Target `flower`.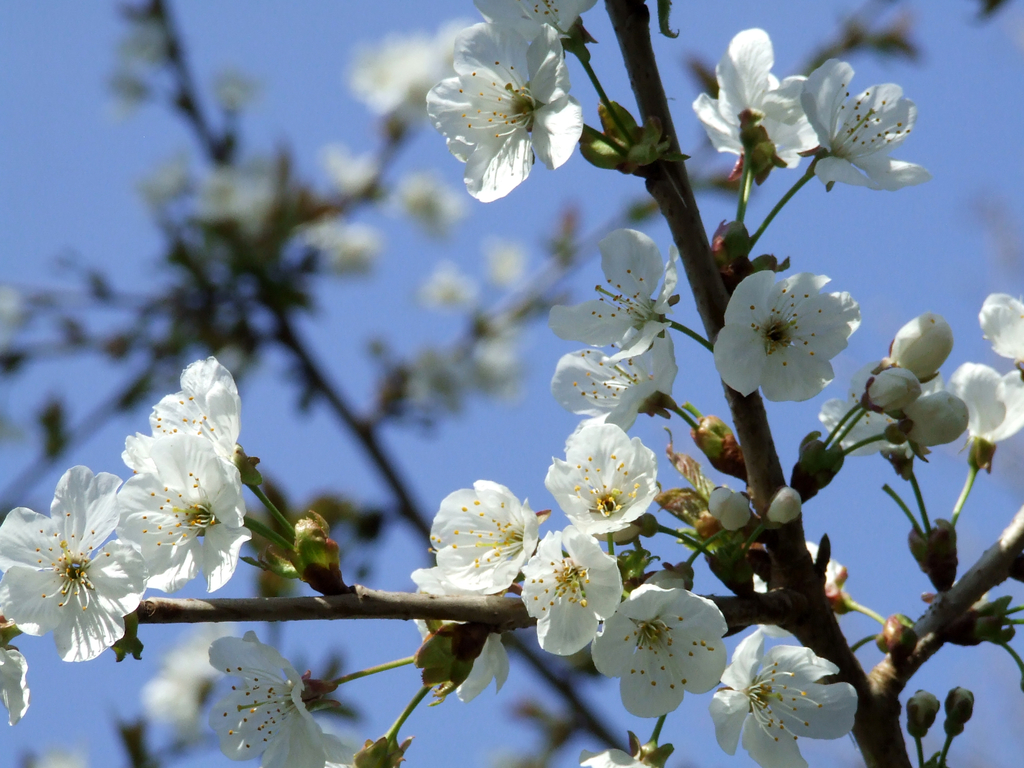
Target region: left=584, top=755, right=655, bottom=767.
